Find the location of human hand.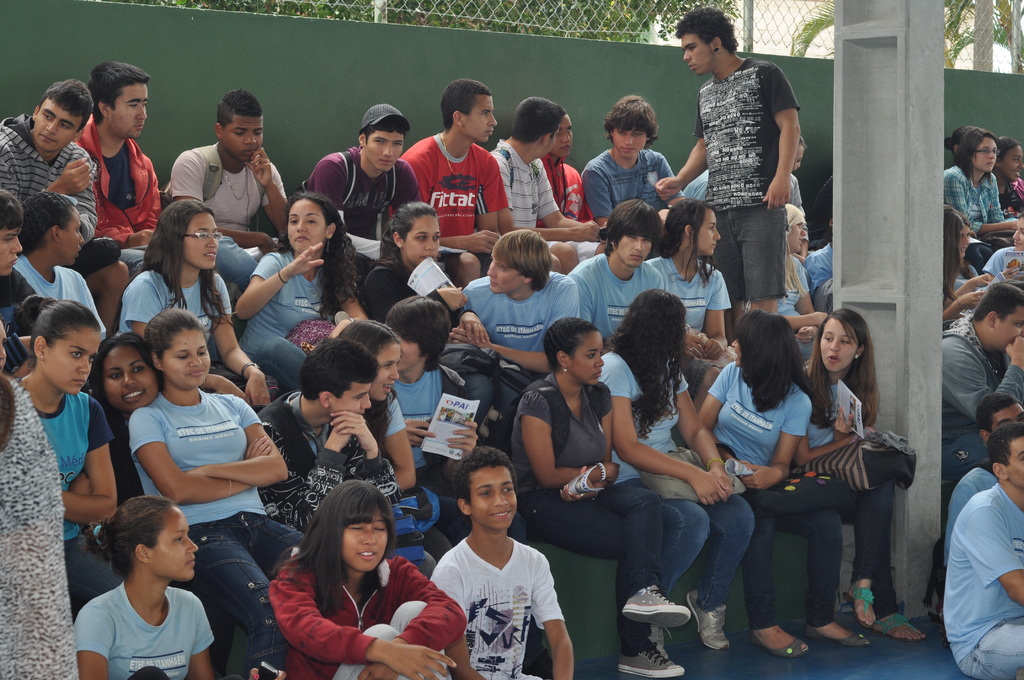
Location: [812,312,829,329].
